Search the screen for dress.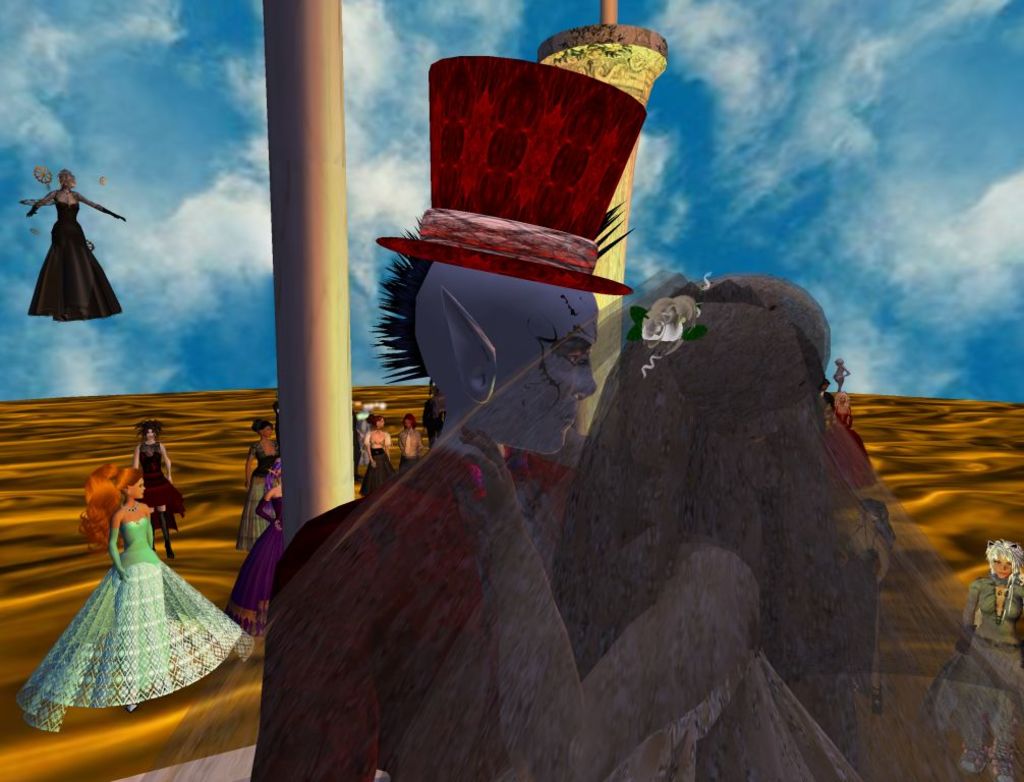
Found at bbox=[138, 436, 187, 533].
